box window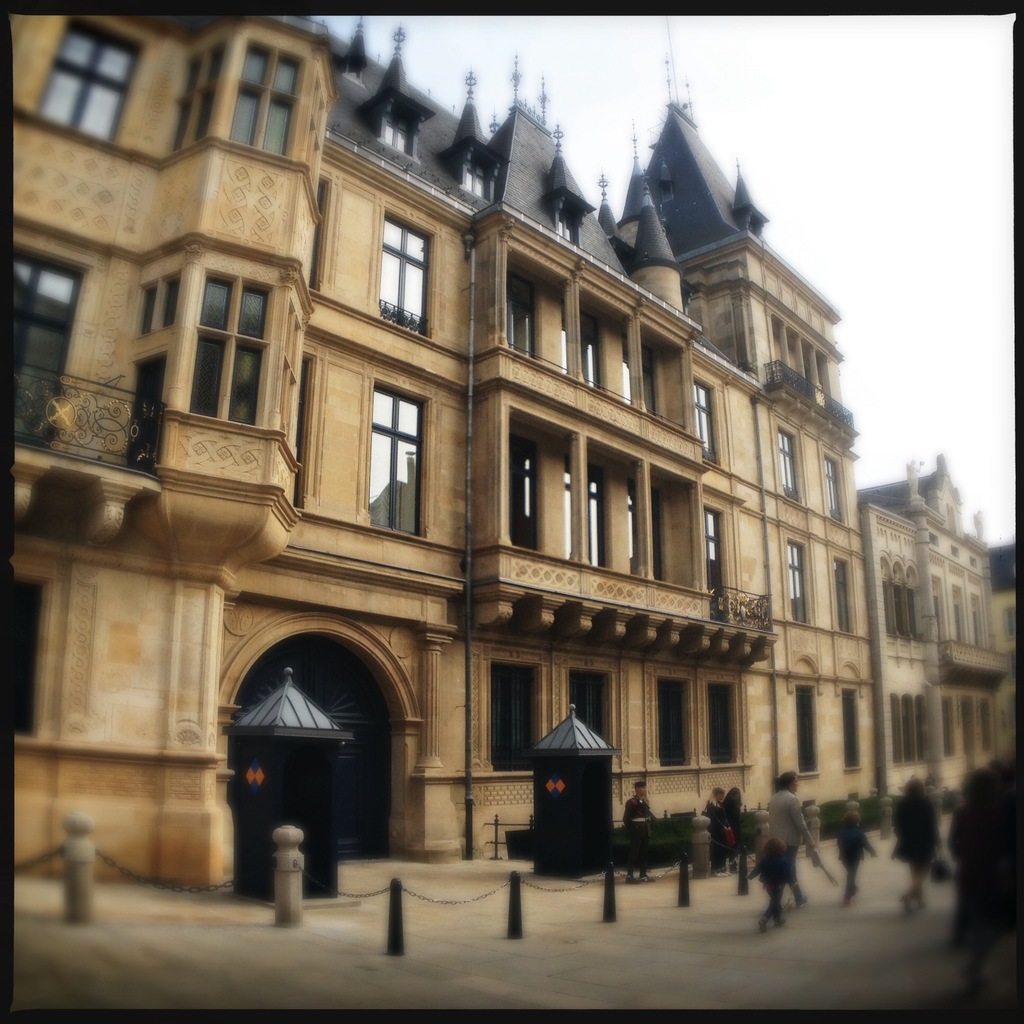
(566,295,608,386)
